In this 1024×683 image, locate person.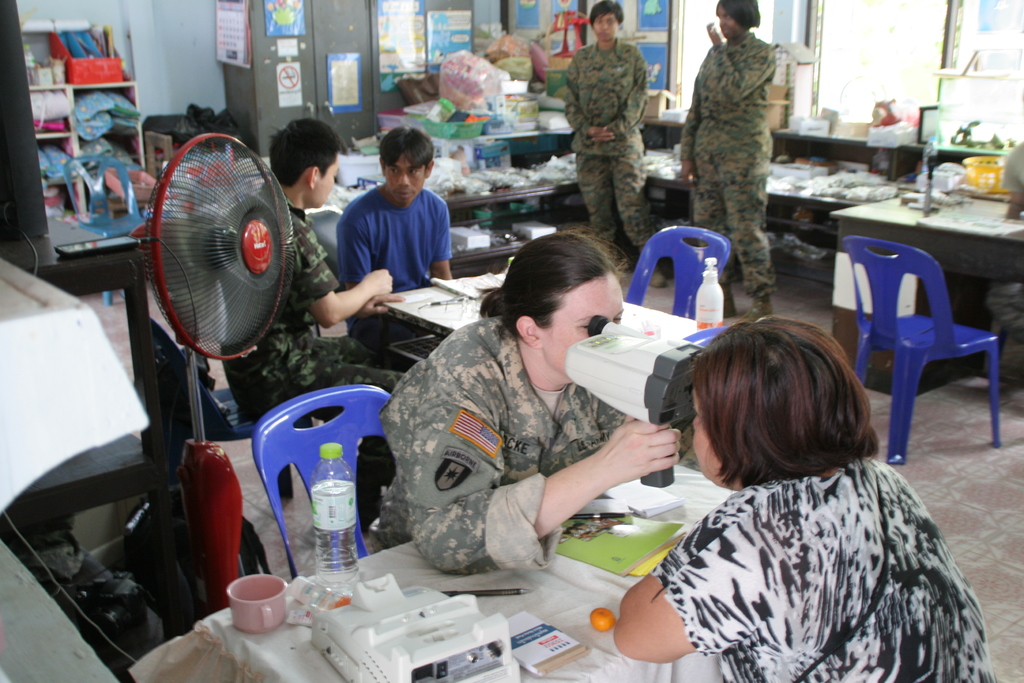
Bounding box: 613, 317, 990, 682.
